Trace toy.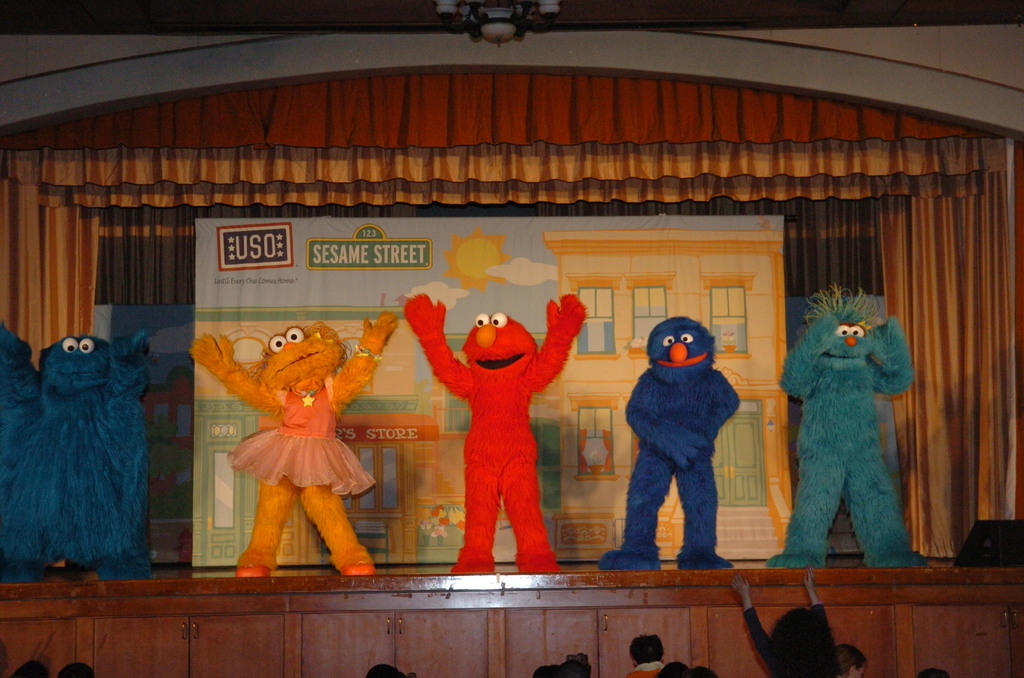
Traced to region(787, 280, 920, 572).
